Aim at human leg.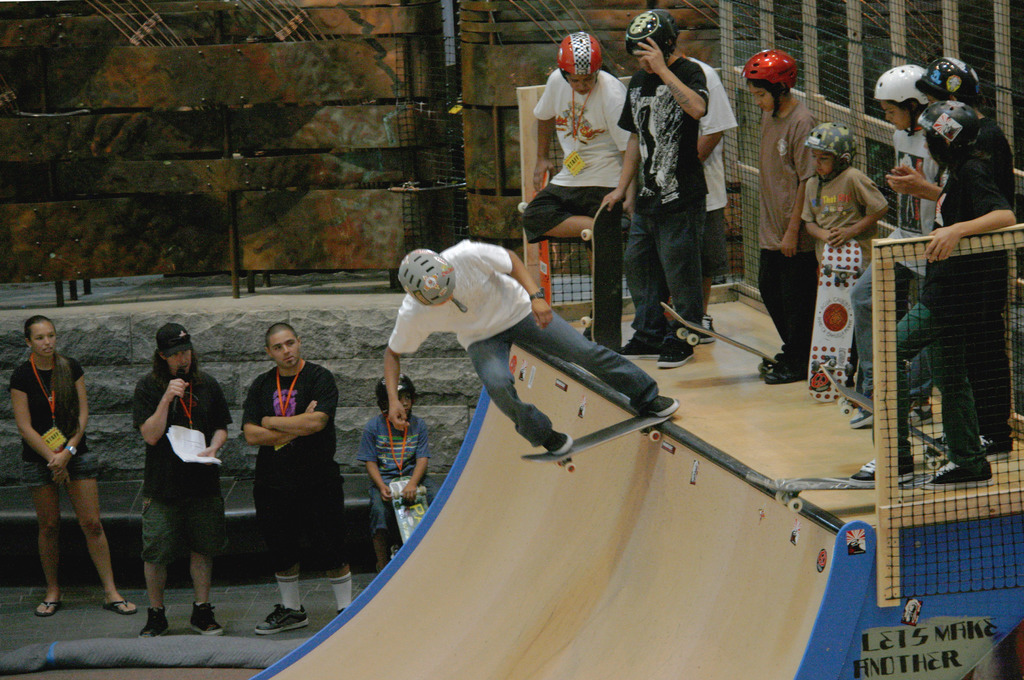
Aimed at 516, 303, 680, 417.
